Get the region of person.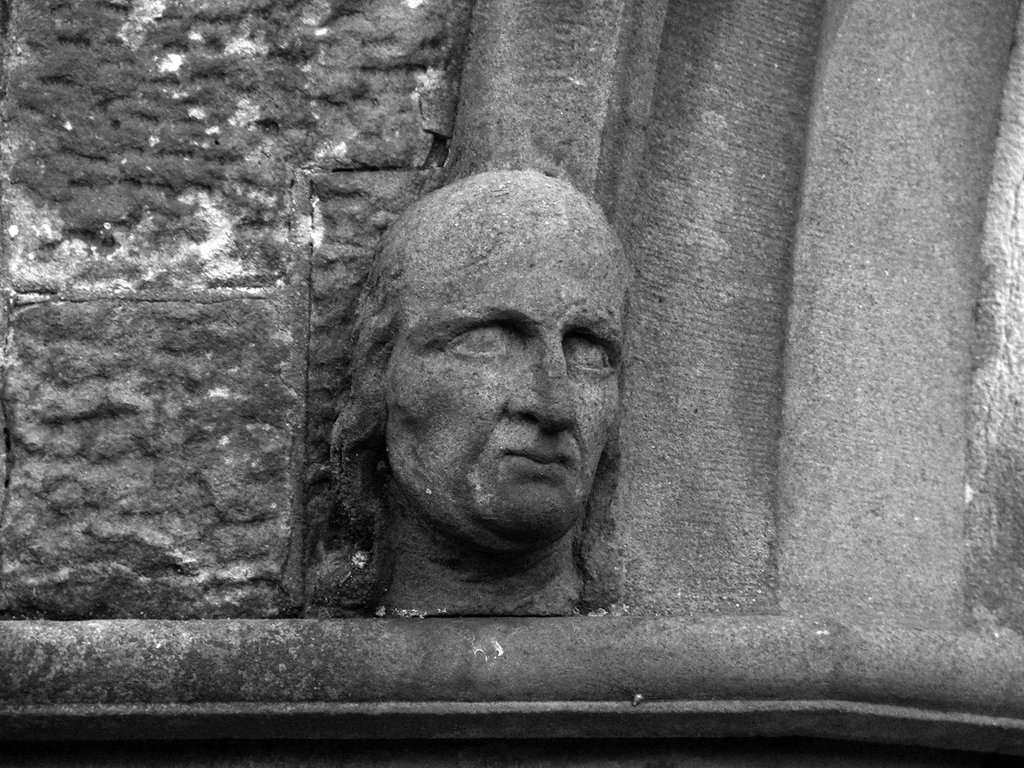
x1=295 y1=143 x2=670 y2=659.
